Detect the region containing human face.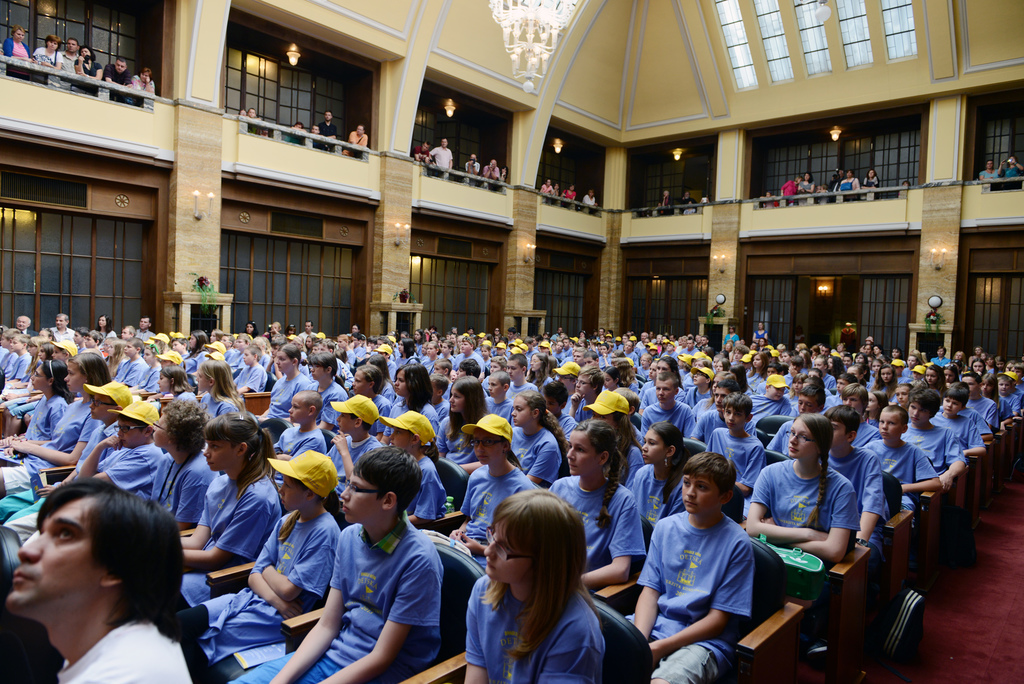
region(785, 421, 817, 456).
